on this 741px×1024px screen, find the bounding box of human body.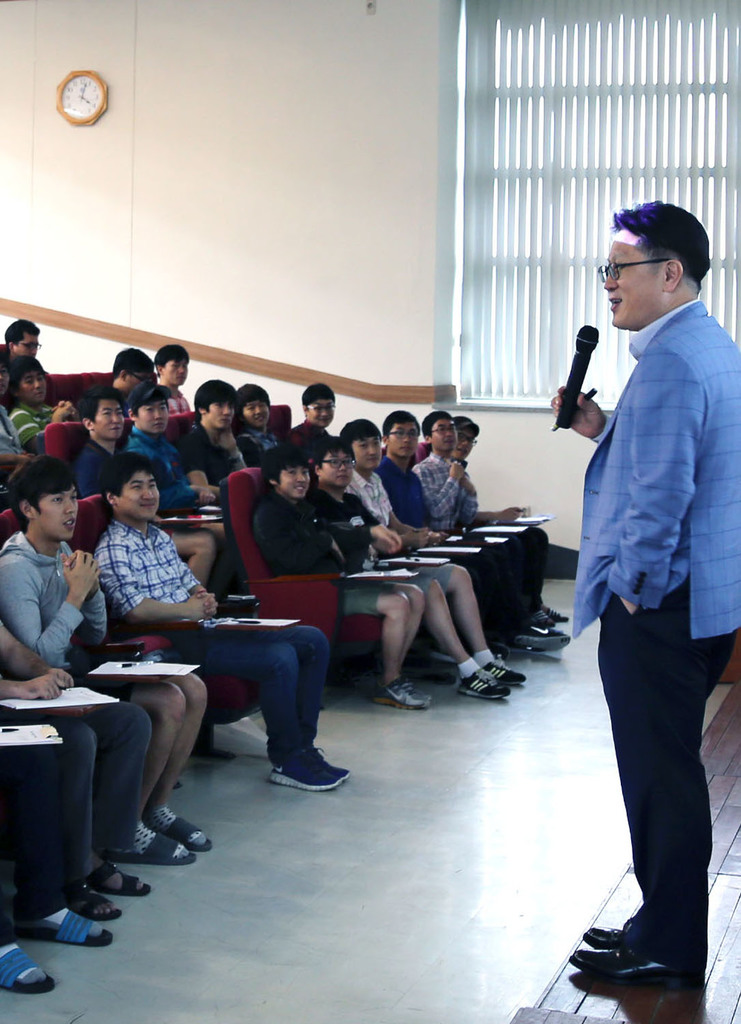
Bounding box: [x1=0, y1=527, x2=216, y2=870].
